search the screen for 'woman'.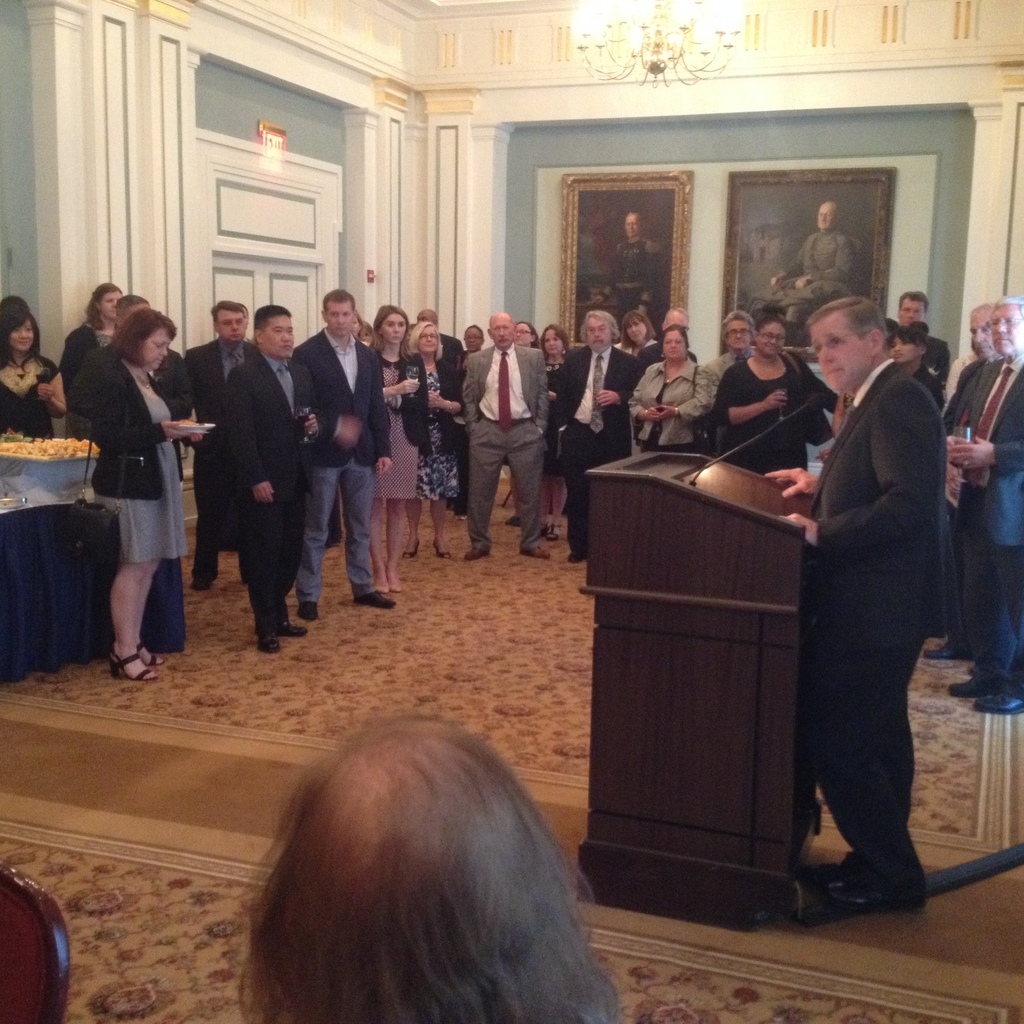
Found at 1, 294, 61, 442.
